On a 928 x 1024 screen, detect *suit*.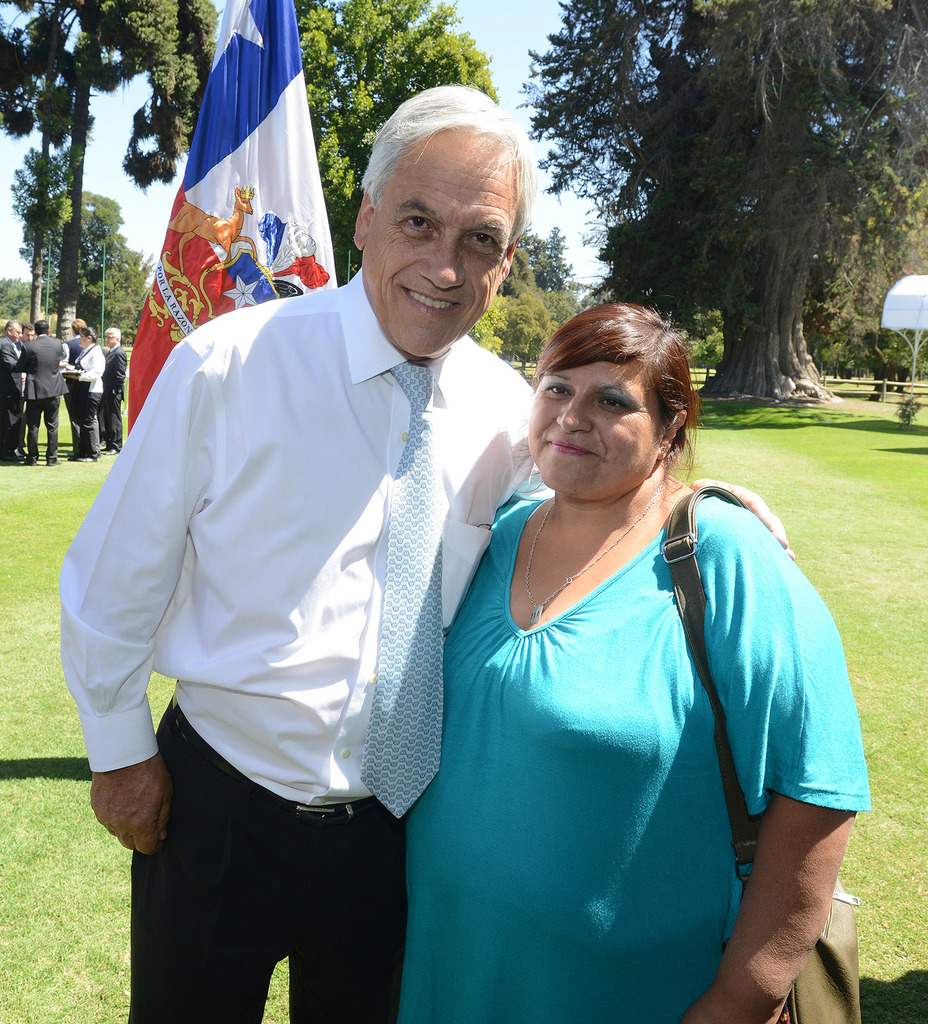
(x1=12, y1=330, x2=70, y2=456).
